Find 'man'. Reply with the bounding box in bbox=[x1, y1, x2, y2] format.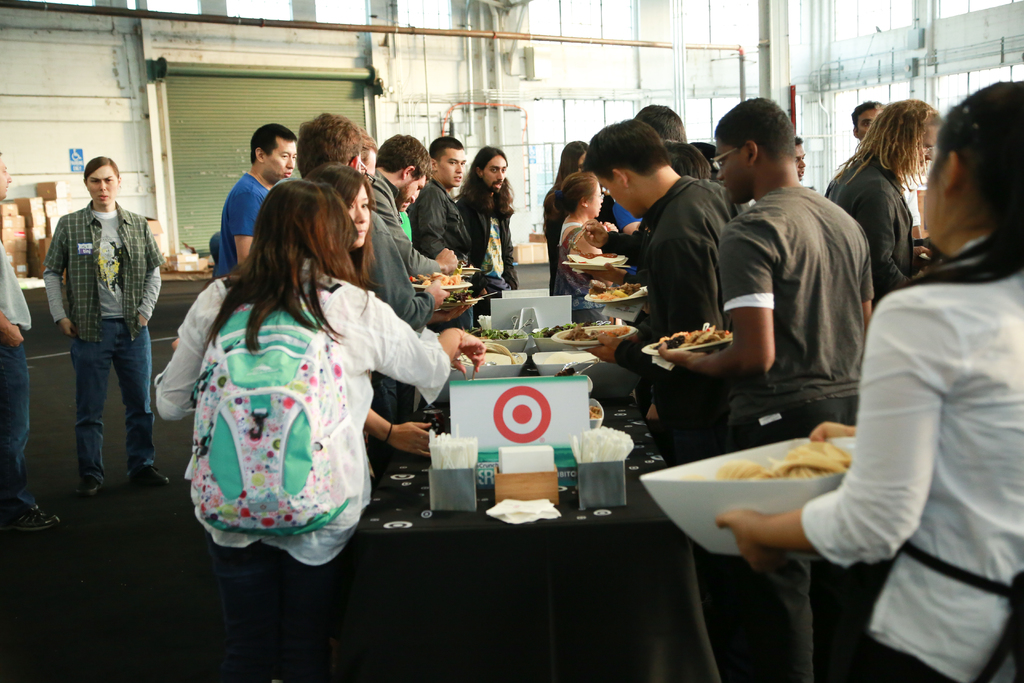
bbox=[585, 123, 736, 462].
